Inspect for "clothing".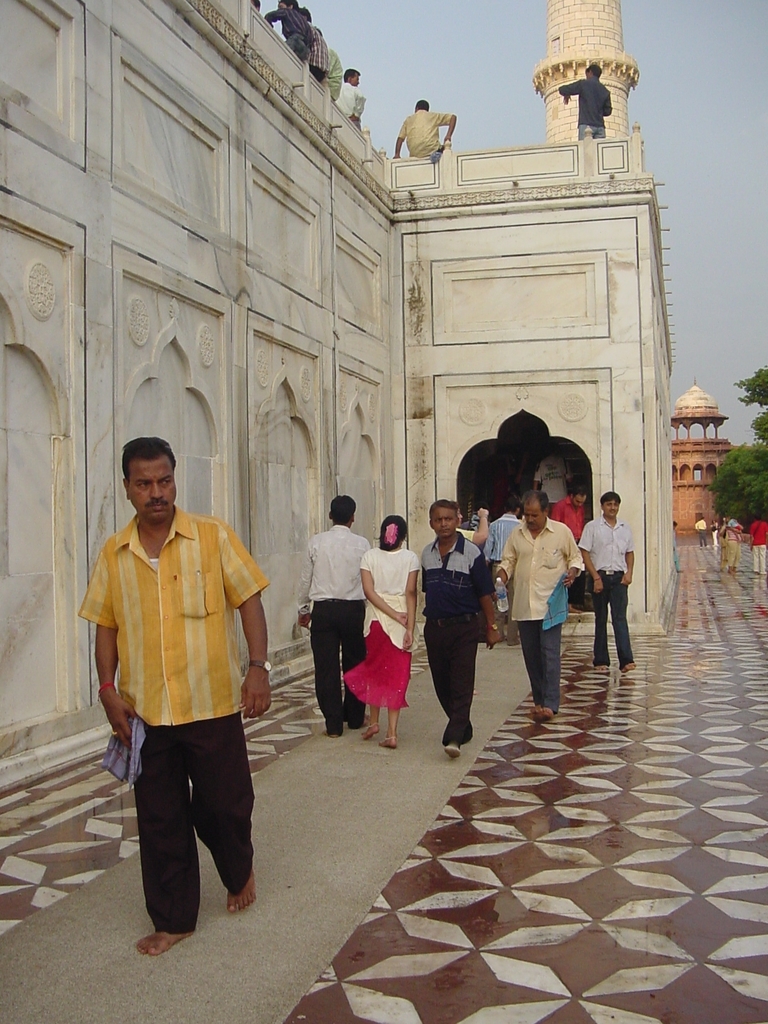
Inspection: crop(749, 522, 767, 571).
